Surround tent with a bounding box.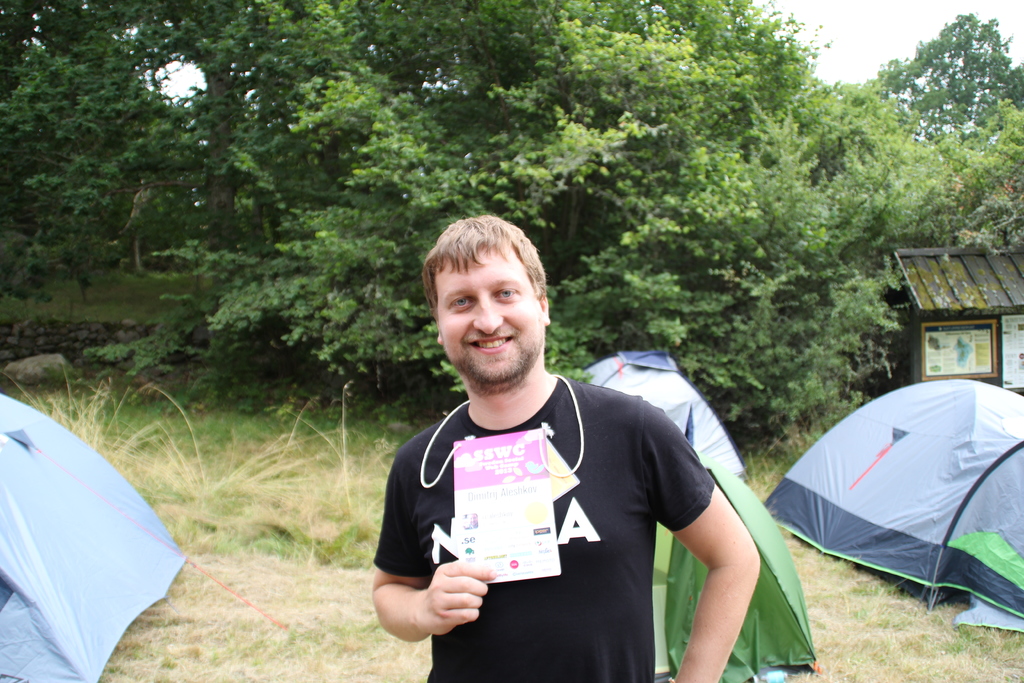
crop(564, 342, 746, 482).
